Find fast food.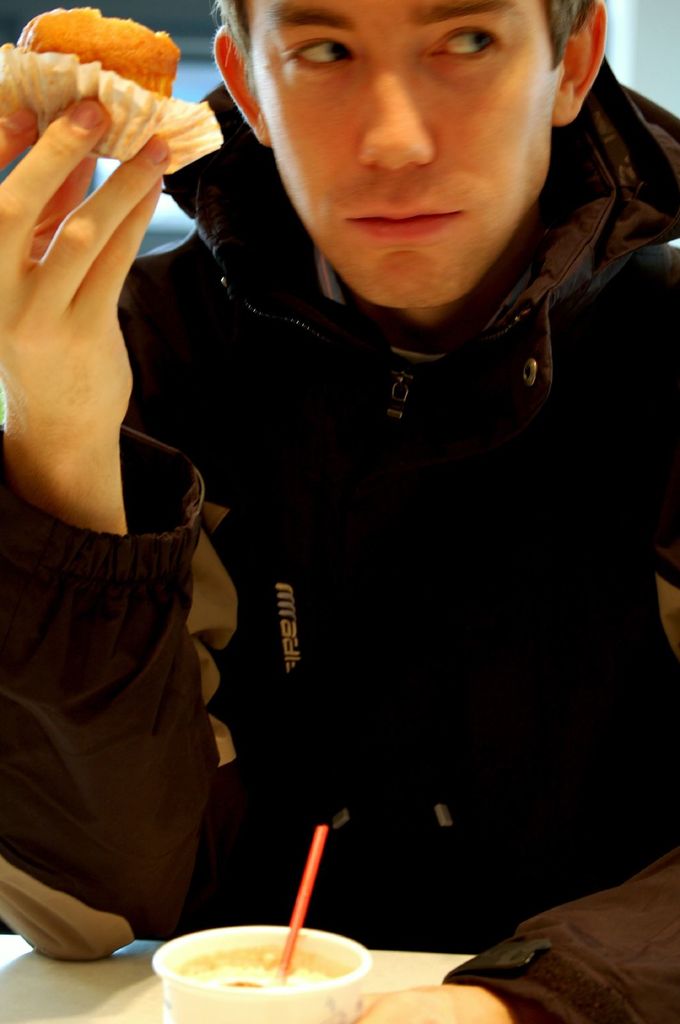
region(0, 6, 192, 178).
